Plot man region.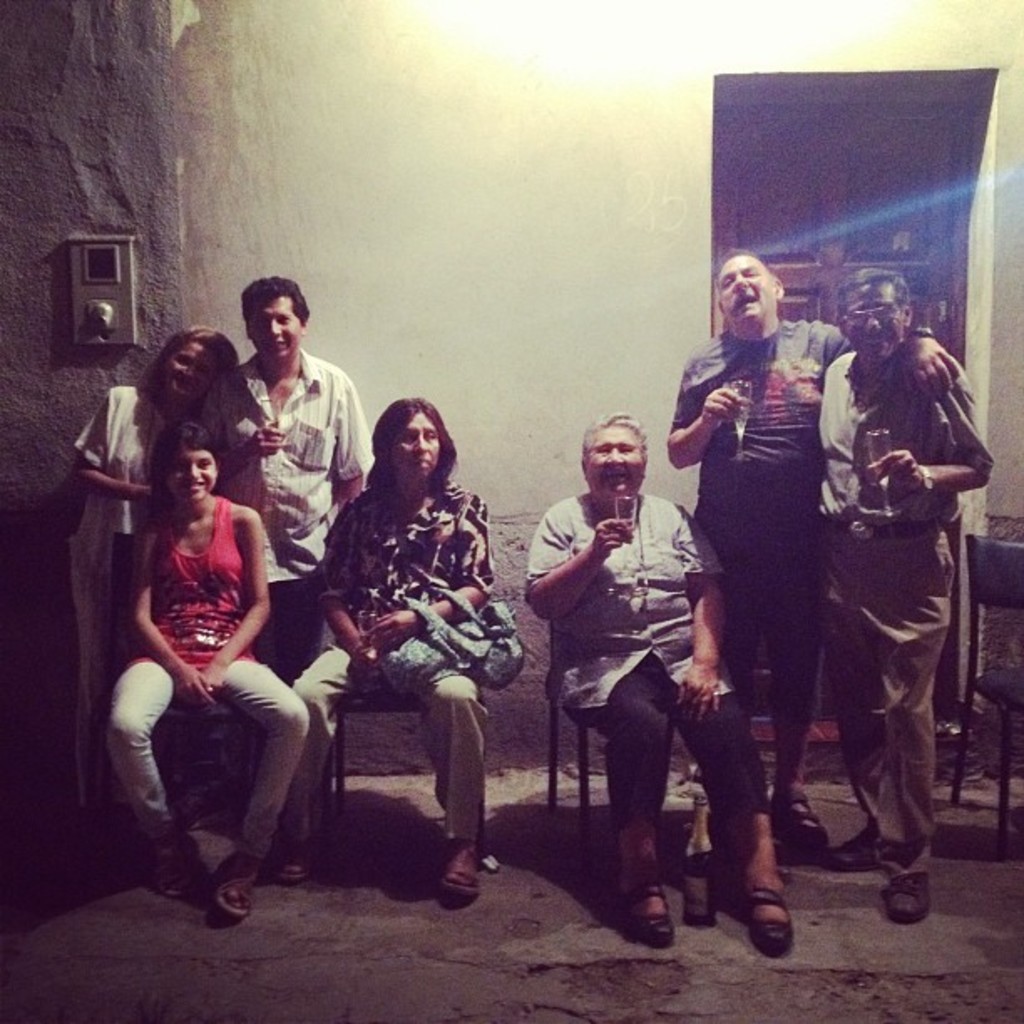
Plotted at bbox=(806, 281, 1009, 944).
